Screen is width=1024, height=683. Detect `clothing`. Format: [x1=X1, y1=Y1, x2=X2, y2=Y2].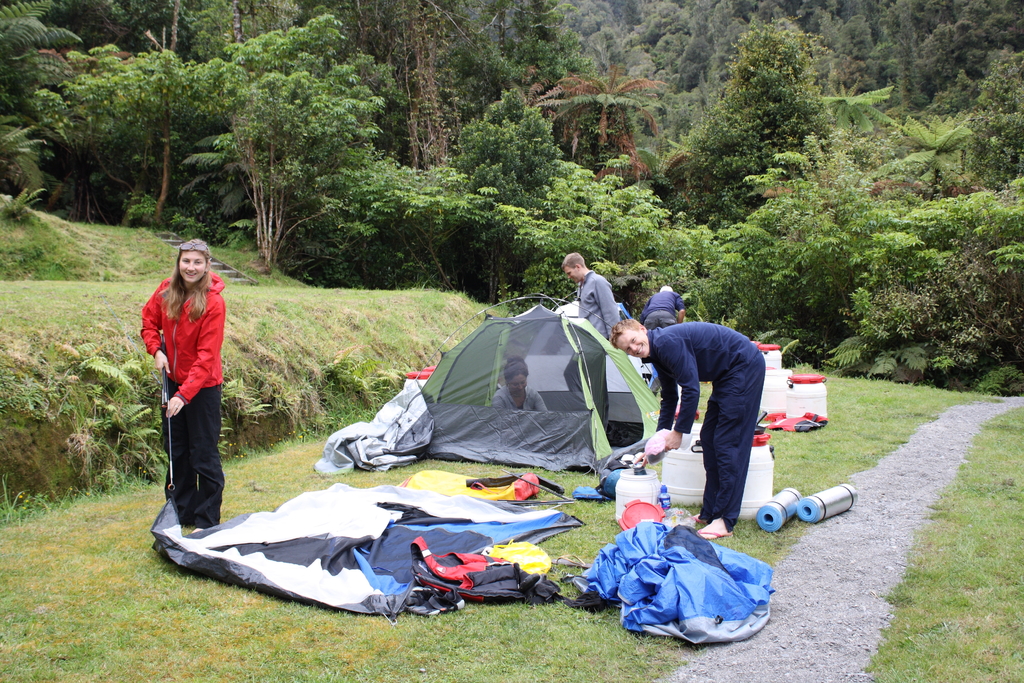
[x1=573, y1=274, x2=623, y2=361].
